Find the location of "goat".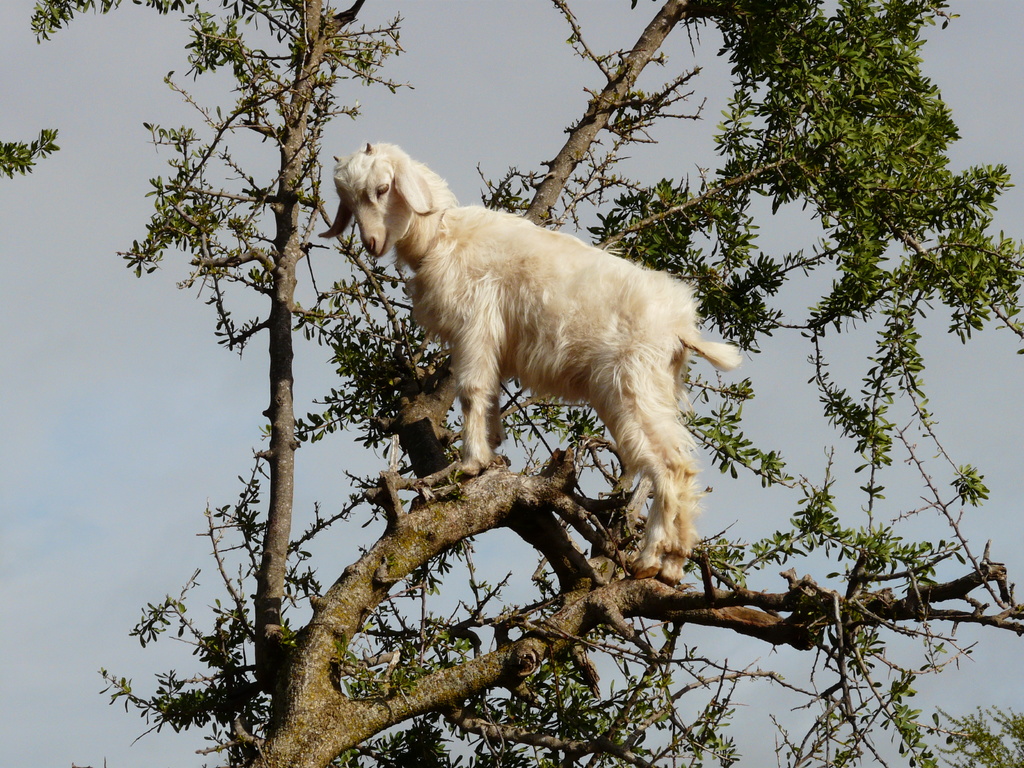
Location: crop(312, 141, 766, 610).
